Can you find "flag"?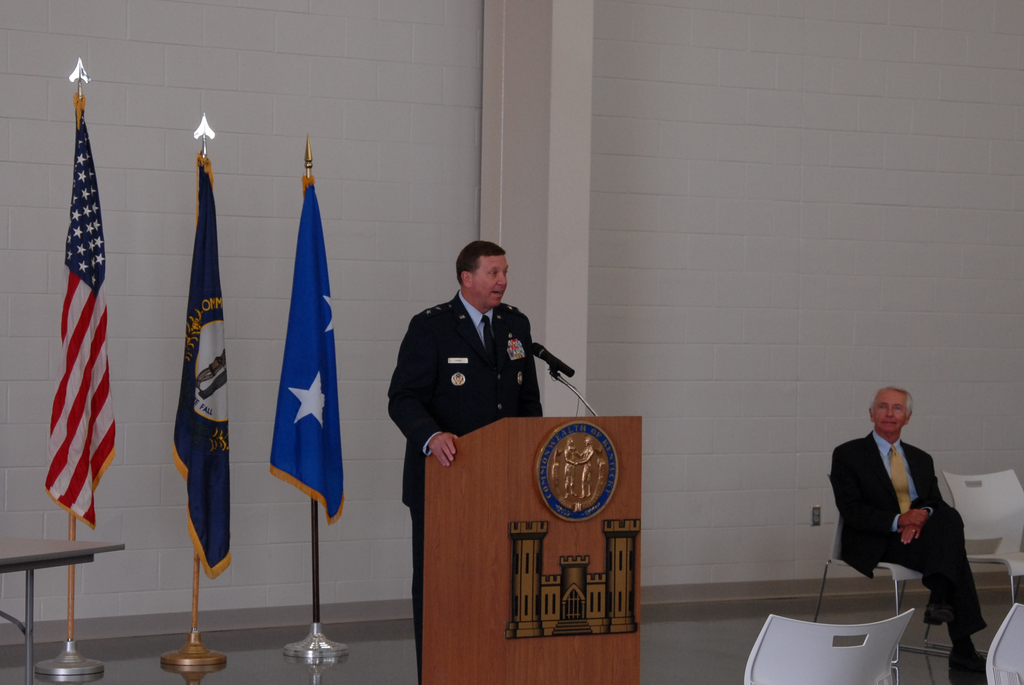
Yes, bounding box: box(45, 96, 113, 536).
